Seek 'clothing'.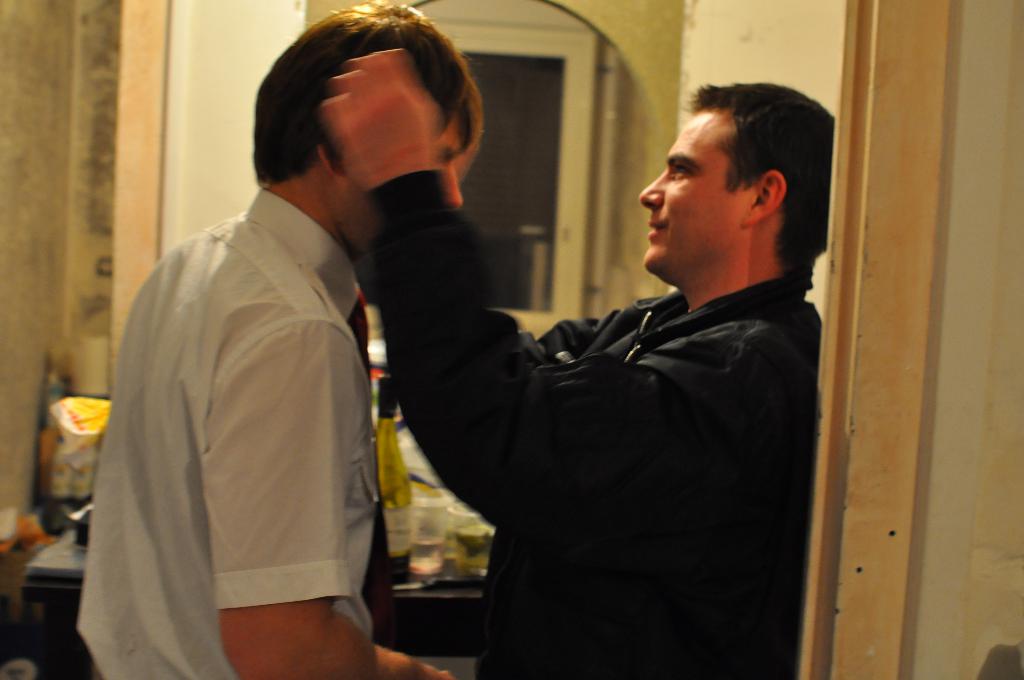
crop(81, 141, 401, 670).
